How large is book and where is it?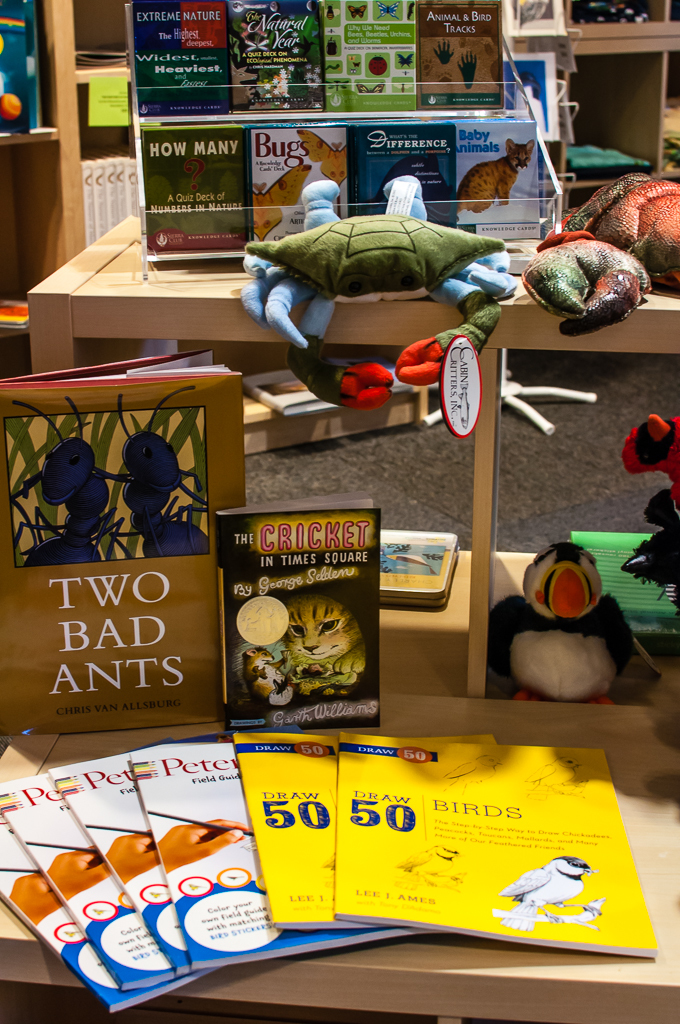
Bounding box: <box>212,506,382,731</box>.
